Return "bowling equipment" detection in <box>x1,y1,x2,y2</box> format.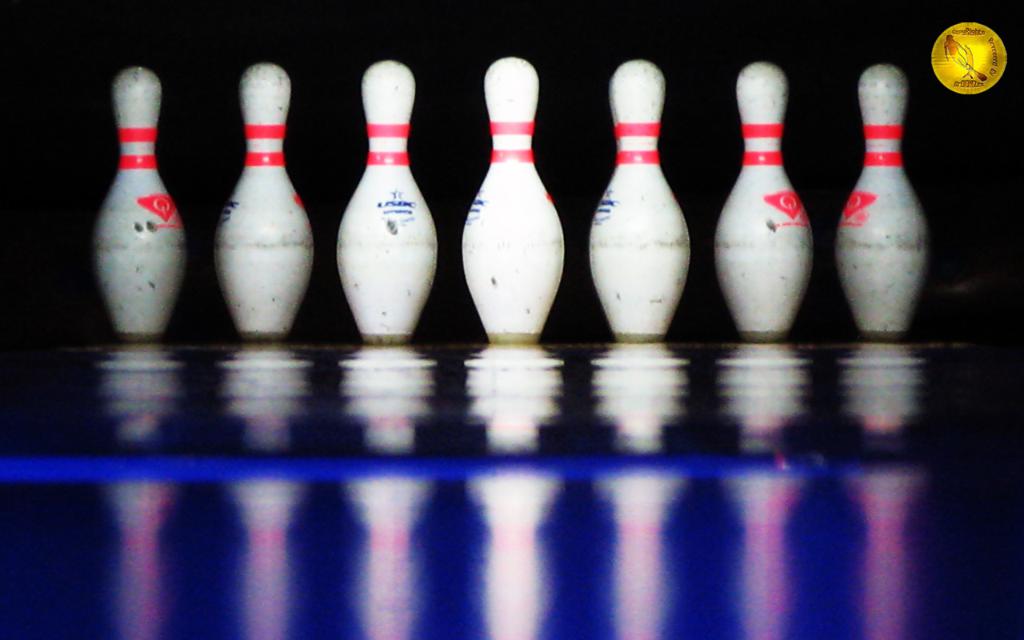
<box>581,59,687,340</box>.
